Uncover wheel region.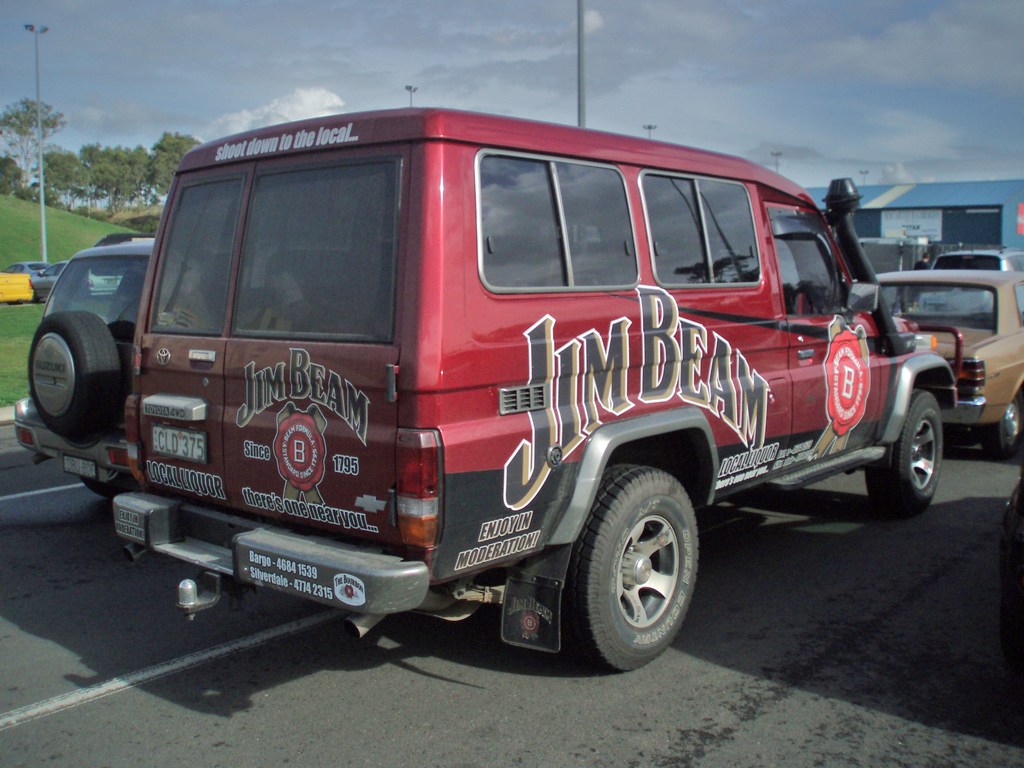
Uncovered: x1=863, y1=393, x2=940, y2=516.
